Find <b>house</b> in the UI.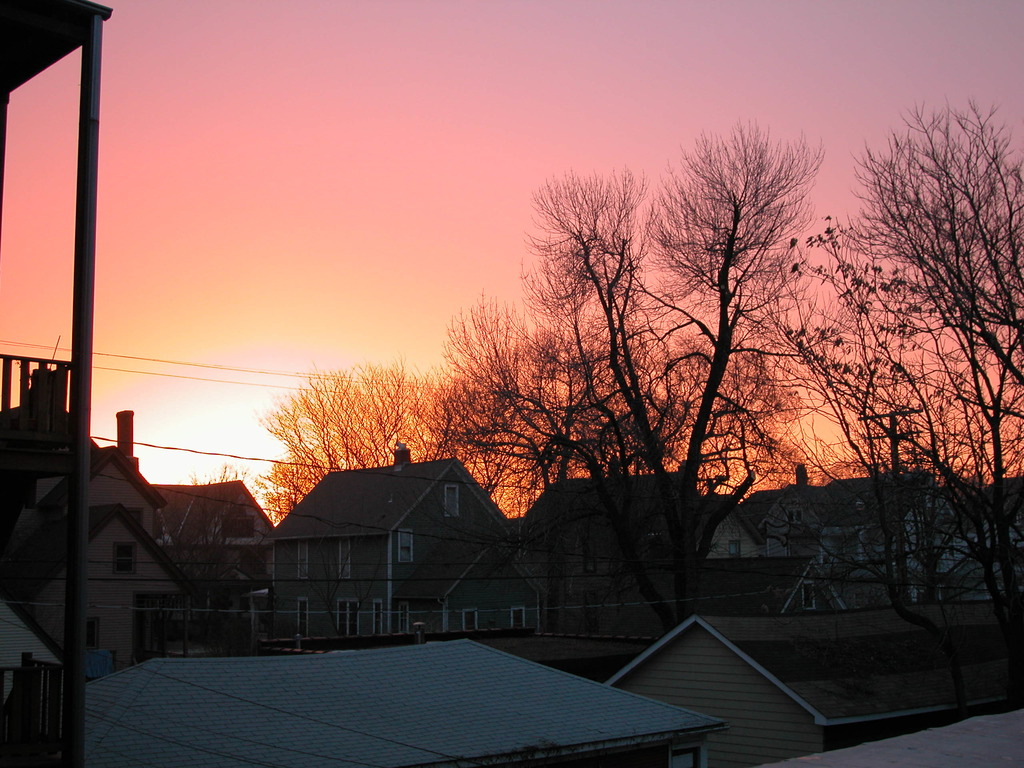
UI element at 43 441 178 605.
